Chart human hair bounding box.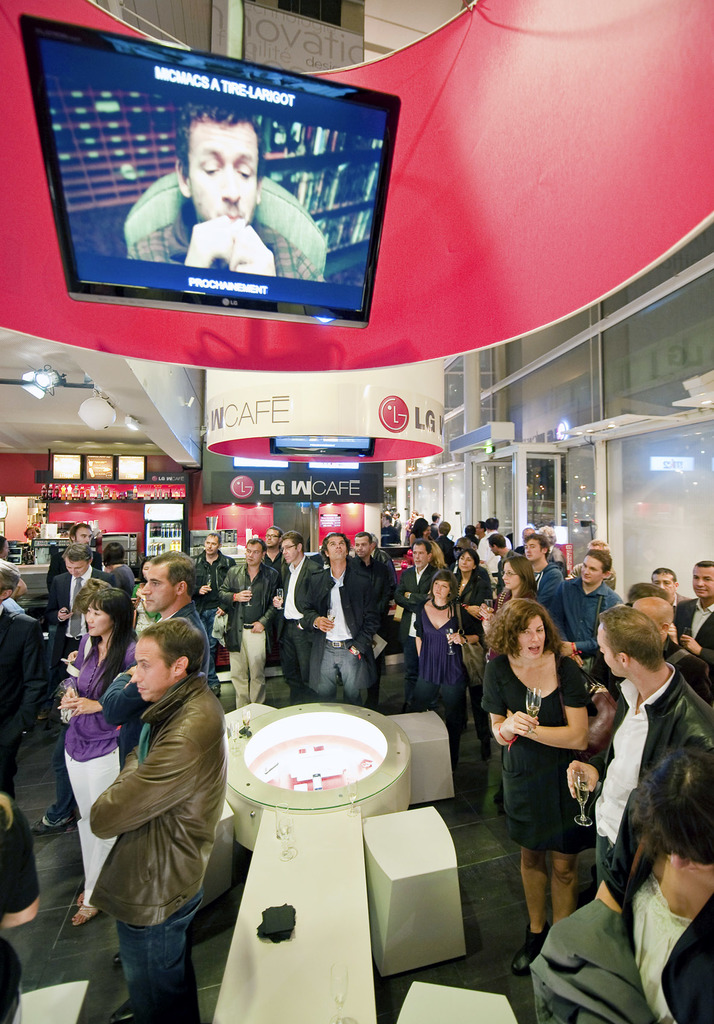
Charted: bbox(153, 548, 199, 595).
